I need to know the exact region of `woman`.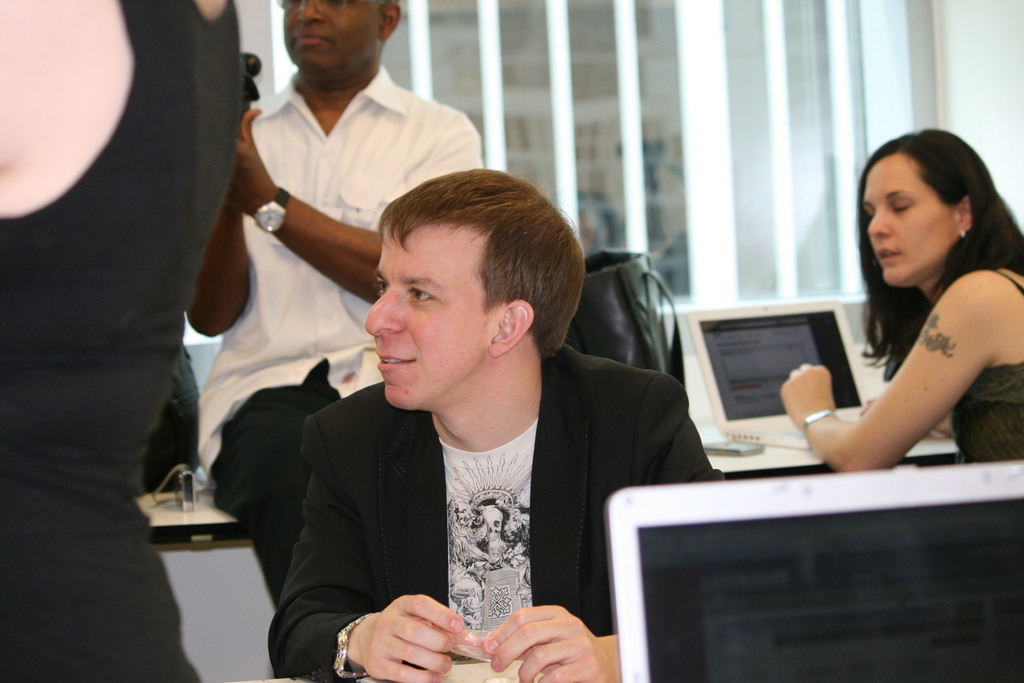
Region: [799, 115, 1023, 502].
